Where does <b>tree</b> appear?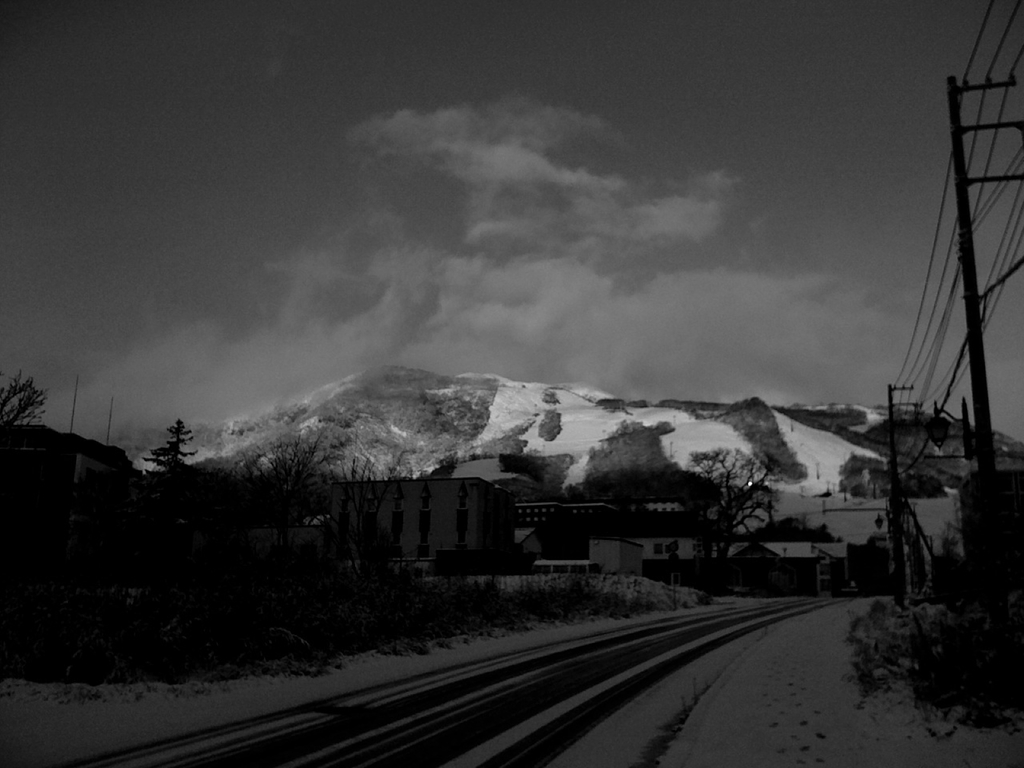
Appears at Rect(0, 378, 44, 449).
